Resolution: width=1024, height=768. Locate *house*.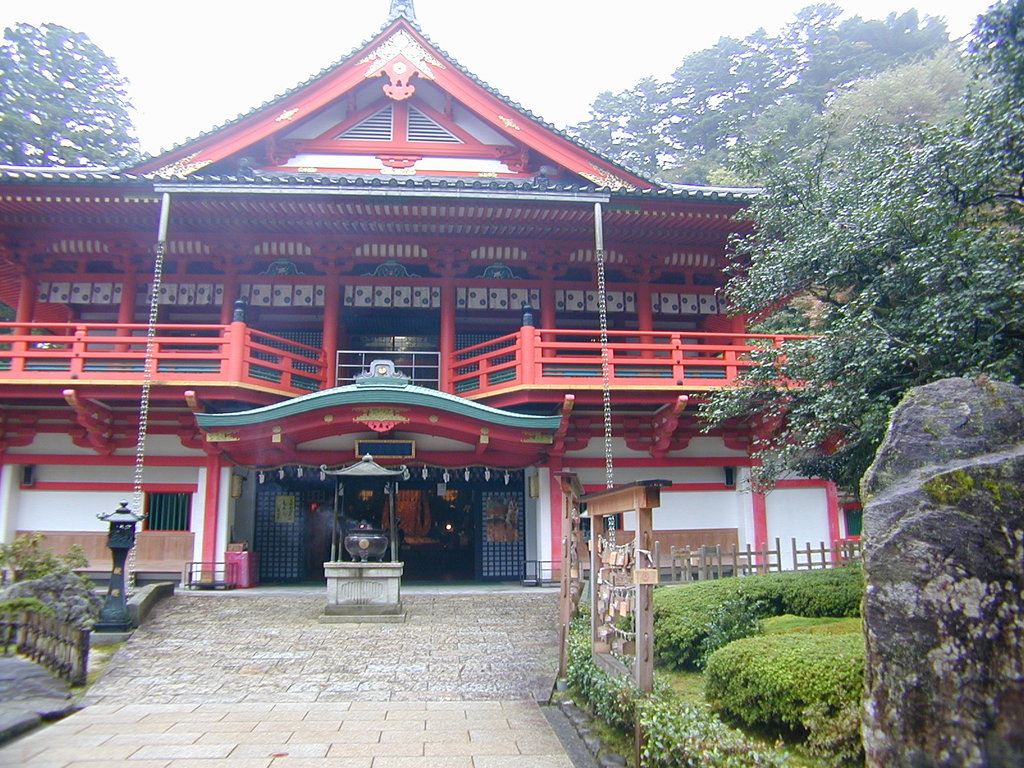
l=0, t=11, r=813, b=596.
